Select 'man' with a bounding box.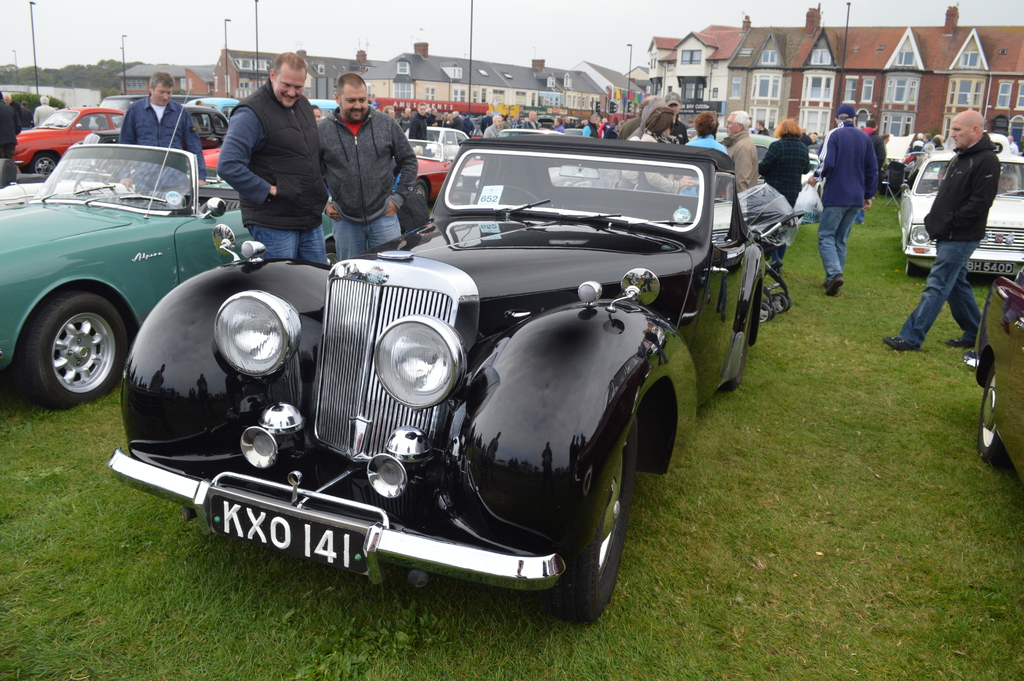
box=[385, 105, 395, 118].
